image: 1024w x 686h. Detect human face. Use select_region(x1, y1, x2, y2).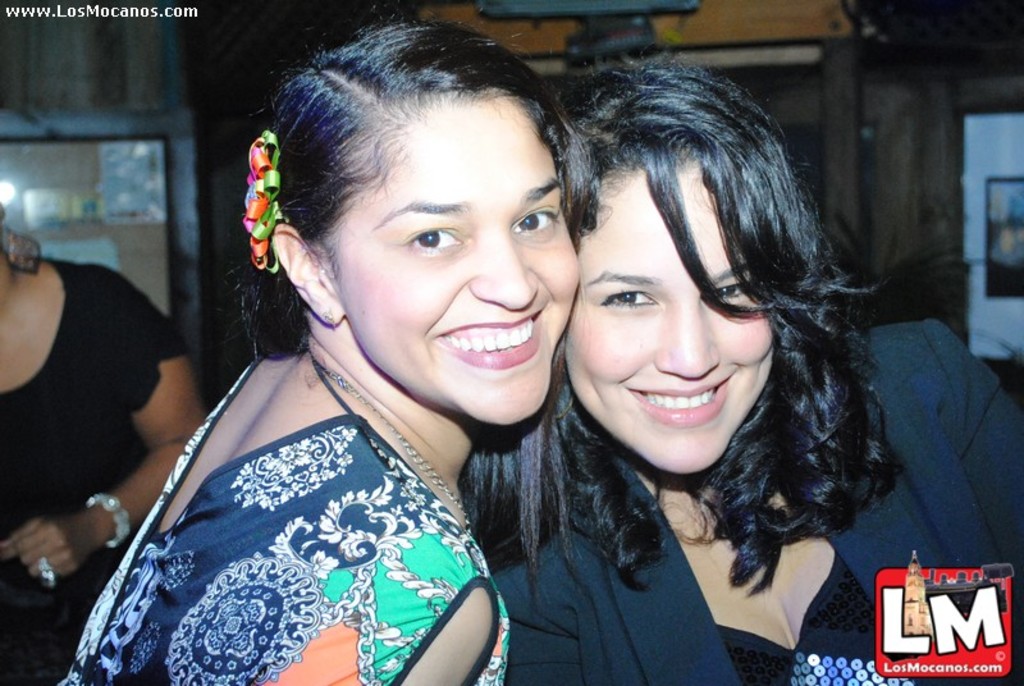
select_region(566, 156, 776, 472).
